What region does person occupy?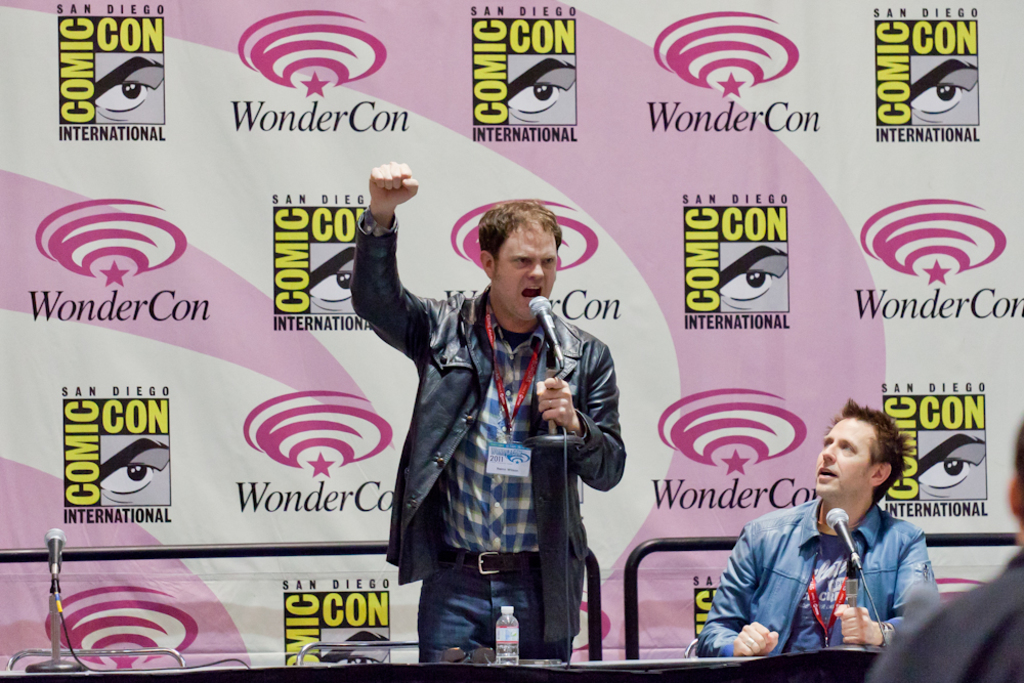
[908, 51, 979, 124].
